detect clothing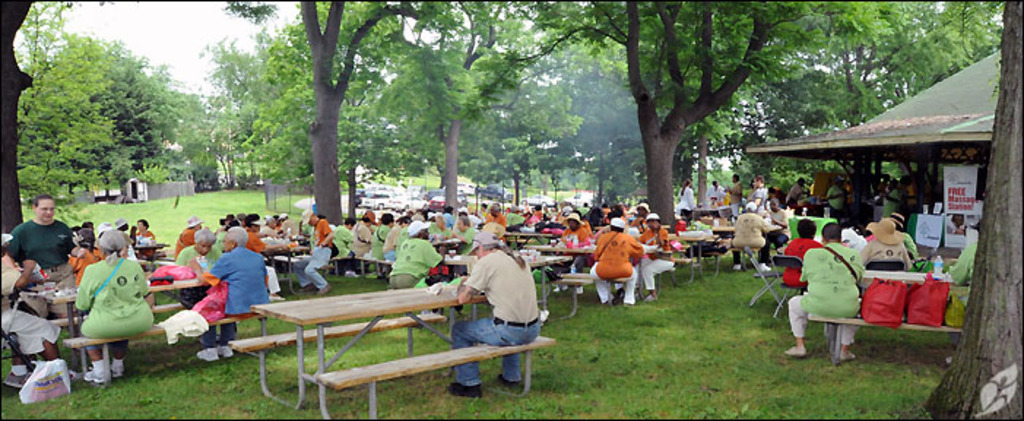
(x1=729, y1=203, x2=779, y2=256)
